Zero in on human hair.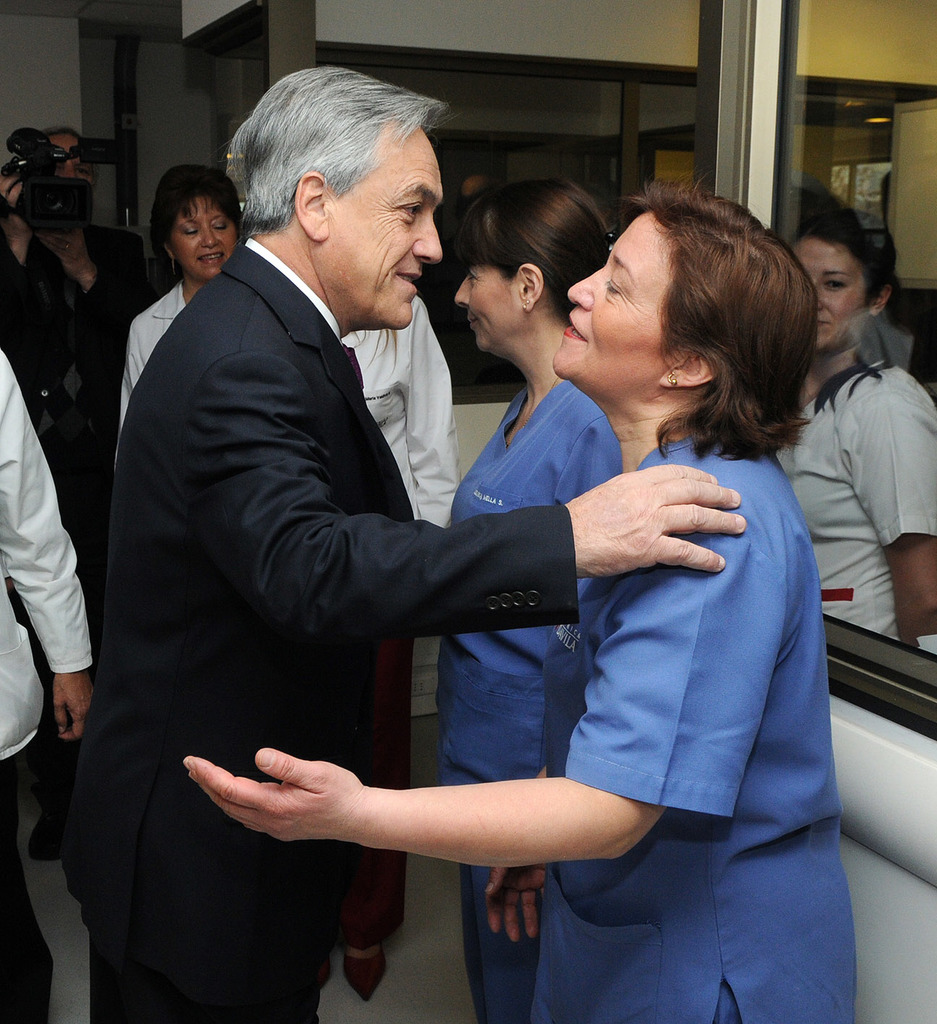
Zeroed in: <bbox>147, 163, 241, 277</bbox>.
